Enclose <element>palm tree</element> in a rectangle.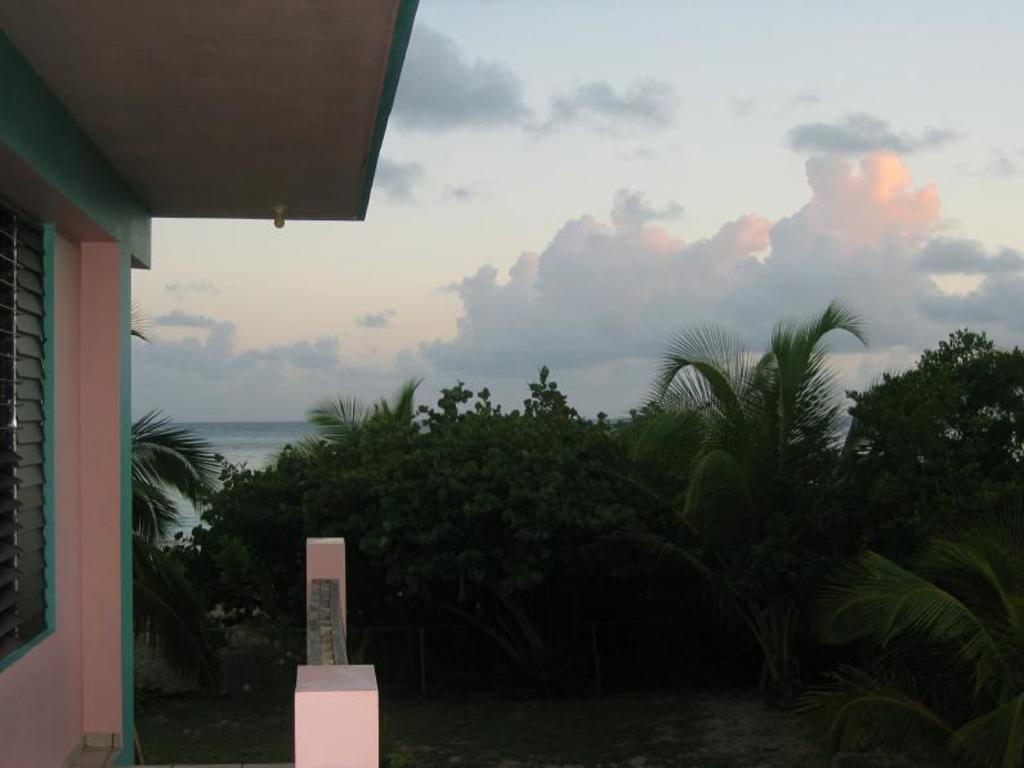
(429,396,497,501).
